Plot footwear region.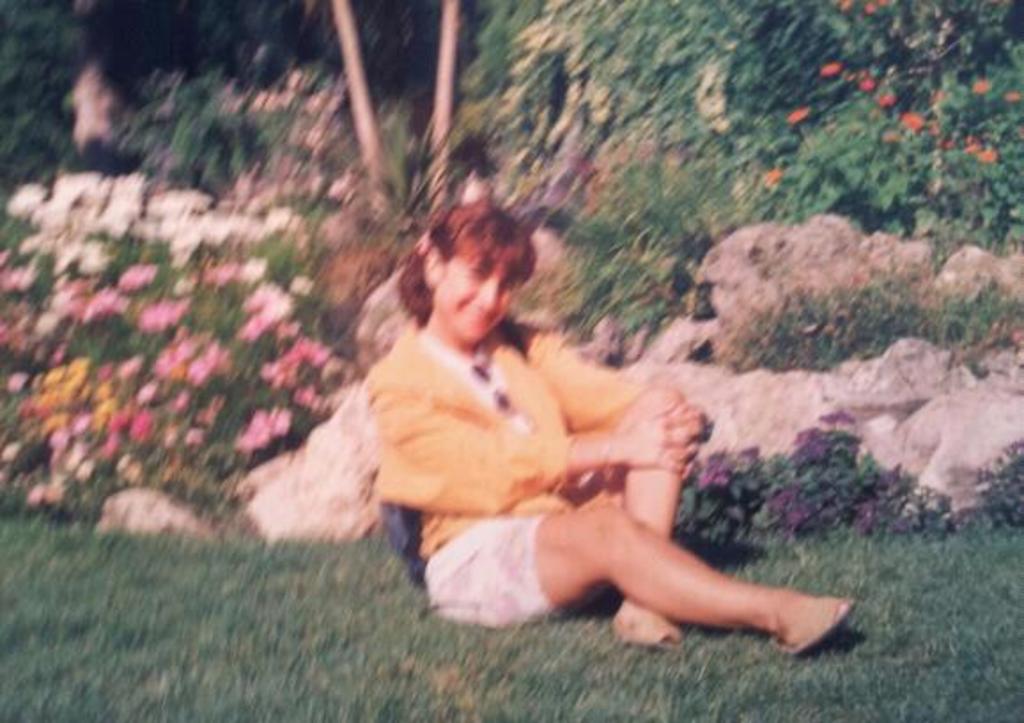
Plotted at <region>762, 594, 857, 656</region>.
